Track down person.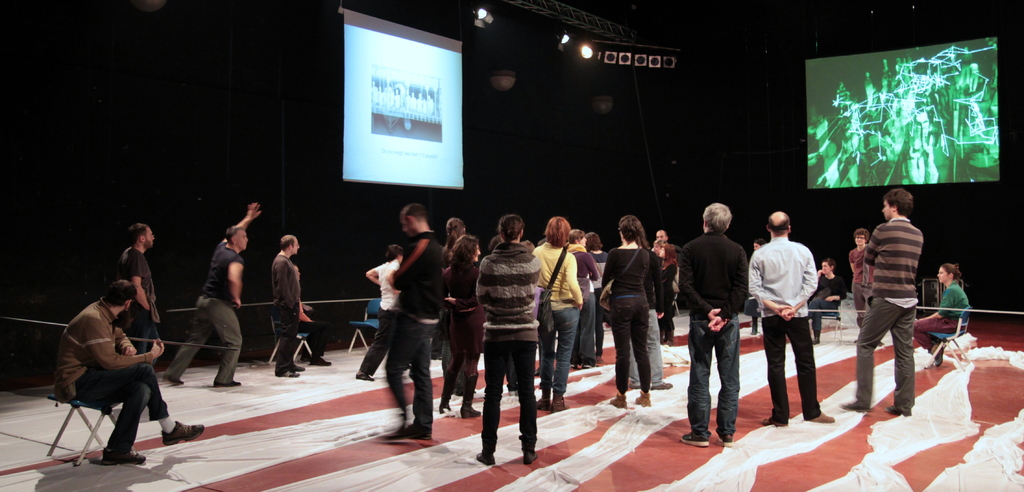
Tracked to {"x1": 588, "y1": 230, "x2": 611, "y2": 369}.
